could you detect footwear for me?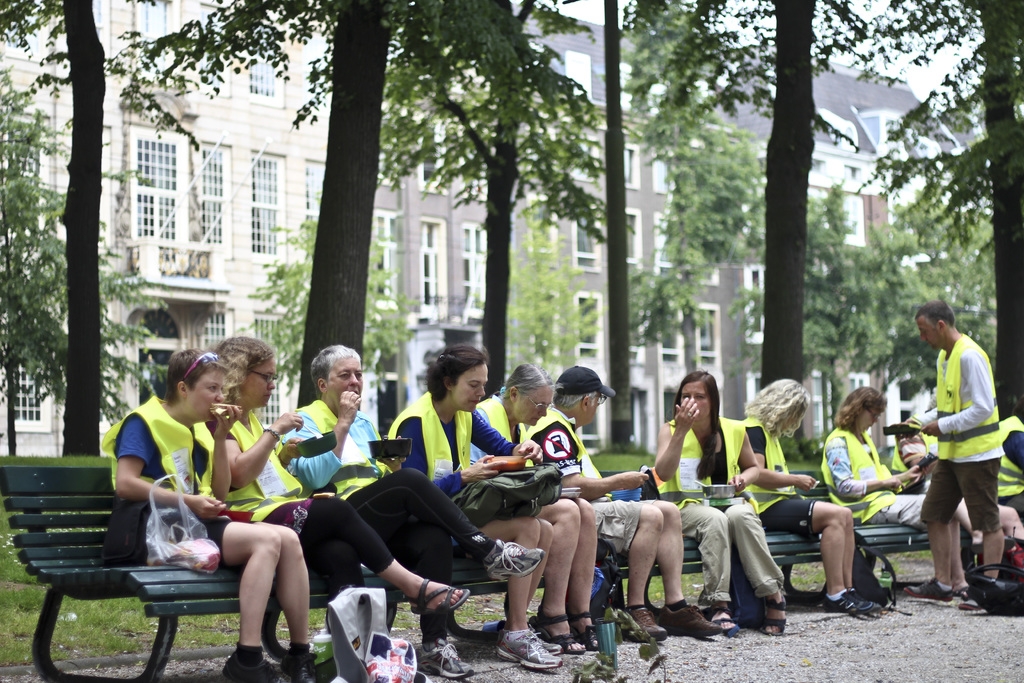
Detection result: (481,537,547,584).
